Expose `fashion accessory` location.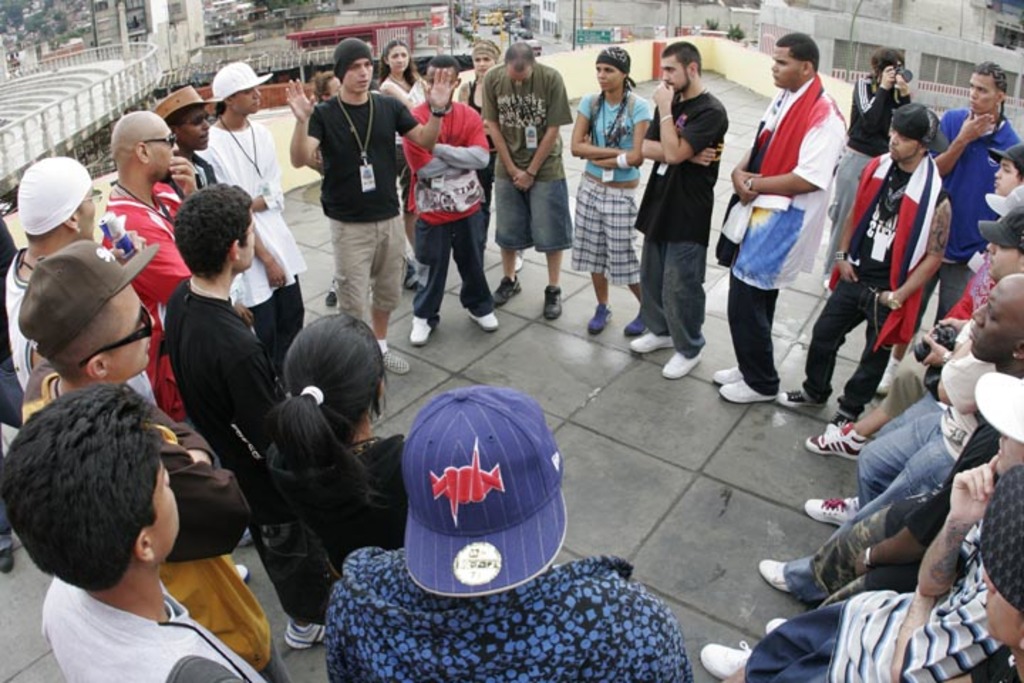
Exposed at <region>329, 292, 334, 303</region>.
